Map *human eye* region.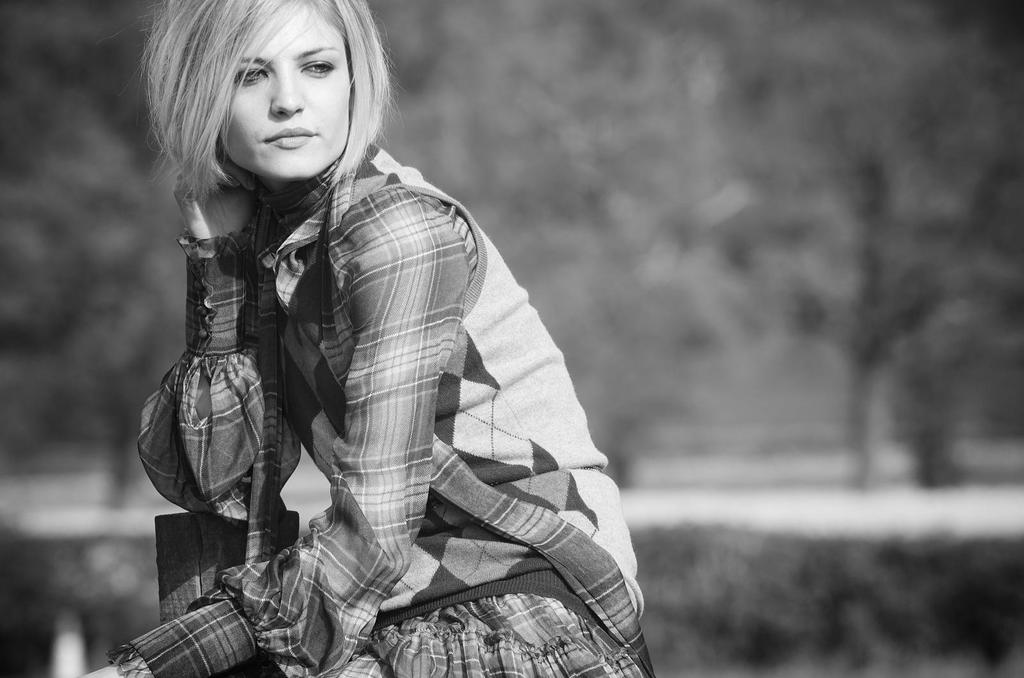
Mapped to {"left": 232, "top": 66, "right": 273, "bottom": 84}.
